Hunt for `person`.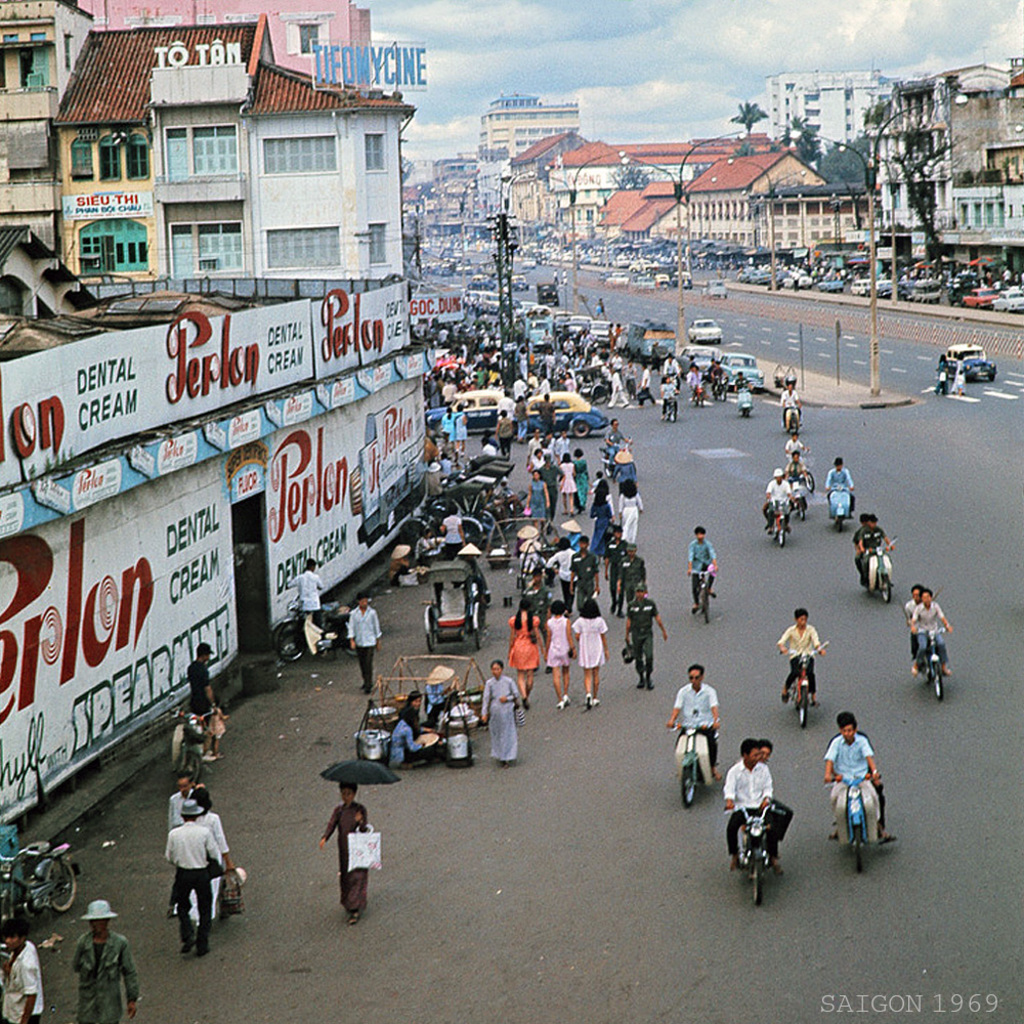
Hunted down at bbox=[594, 294, 606, 321].
